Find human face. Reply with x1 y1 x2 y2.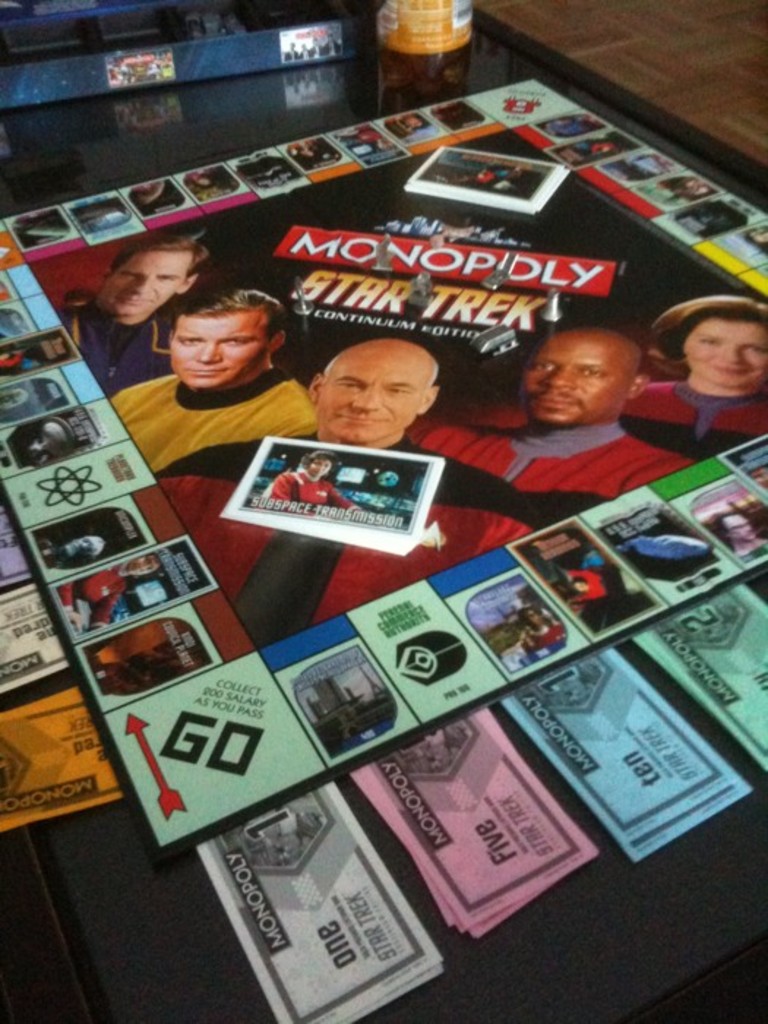
525 328 635 427.
